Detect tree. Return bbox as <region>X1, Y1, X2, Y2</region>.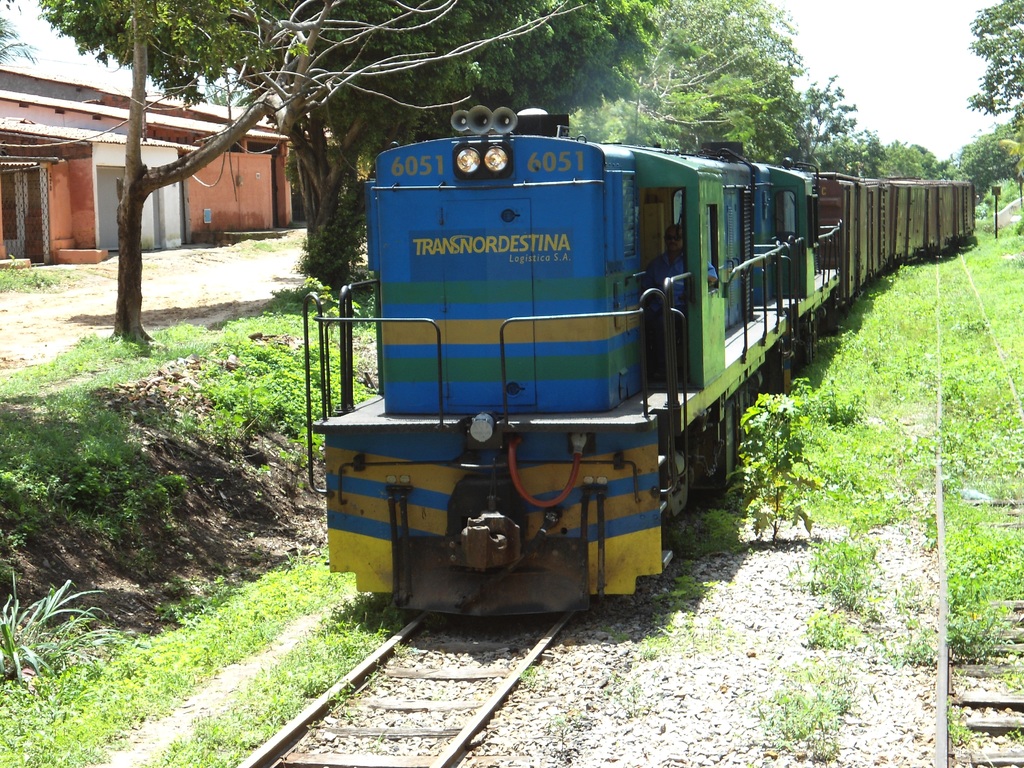
<region>0, 0, 36, 74</region>.
